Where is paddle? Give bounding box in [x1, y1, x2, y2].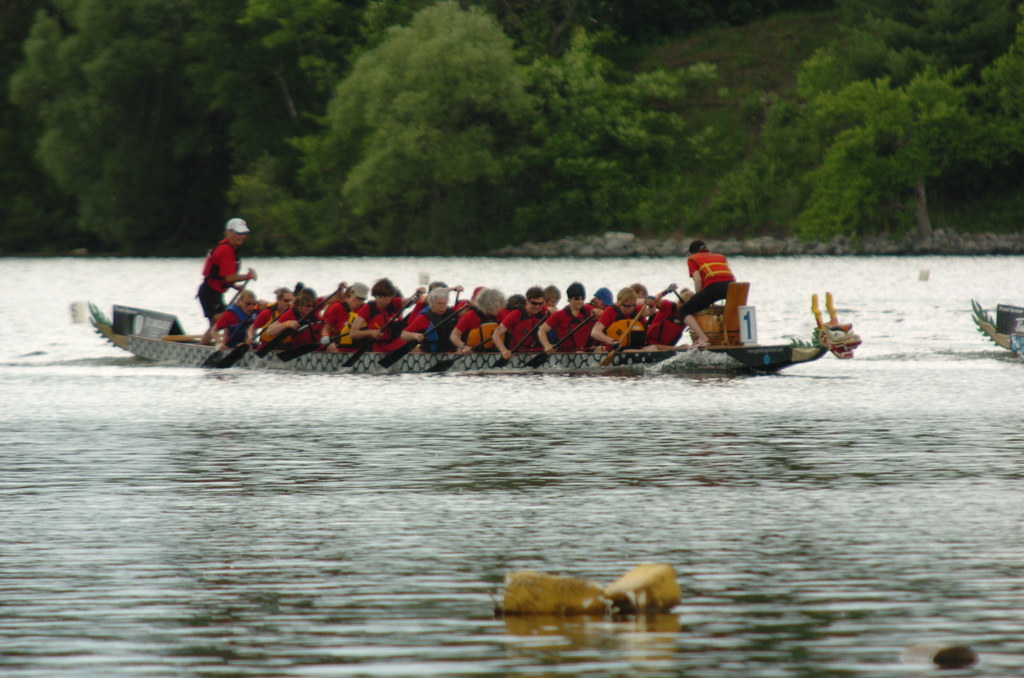
[455, 293, 463, 300].
